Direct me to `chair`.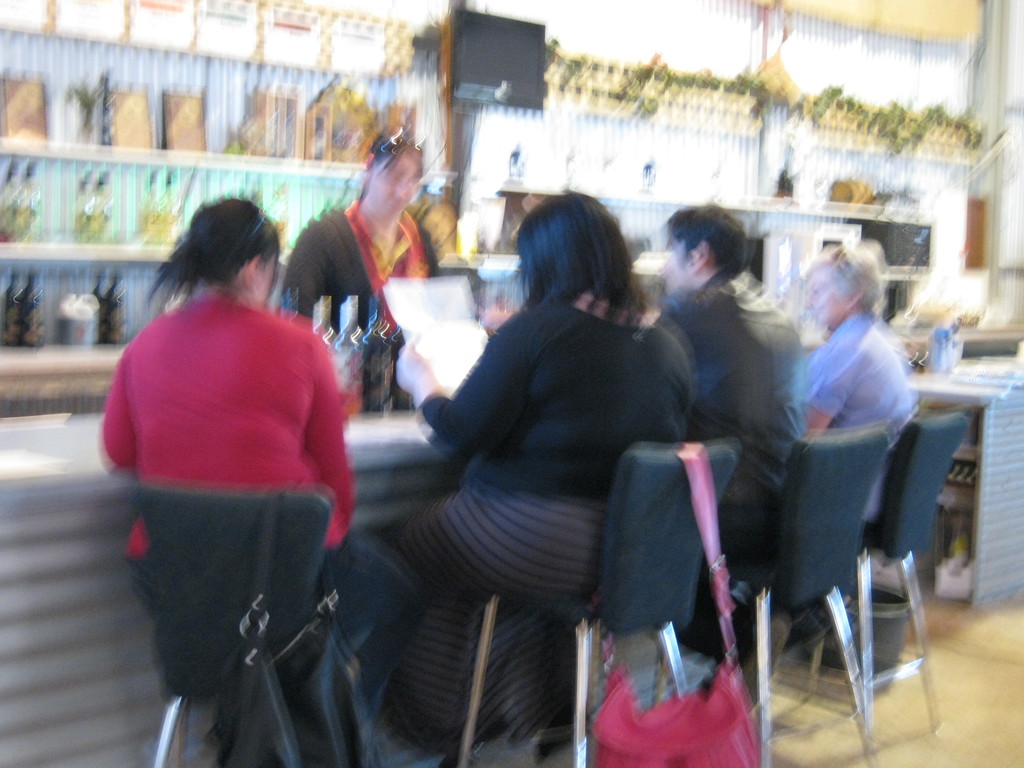
Direction: left=710, top=419, right=890, bottom=767.
